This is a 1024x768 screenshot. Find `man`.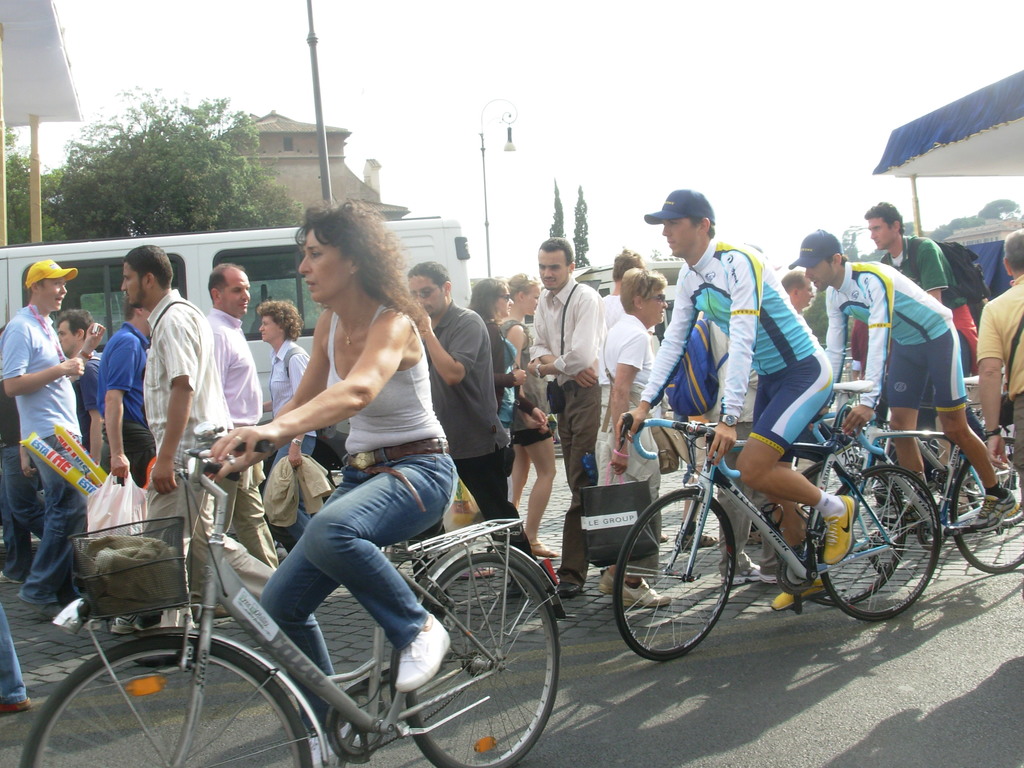
Bounding box: l=200, t=259, r=283, b=574.
